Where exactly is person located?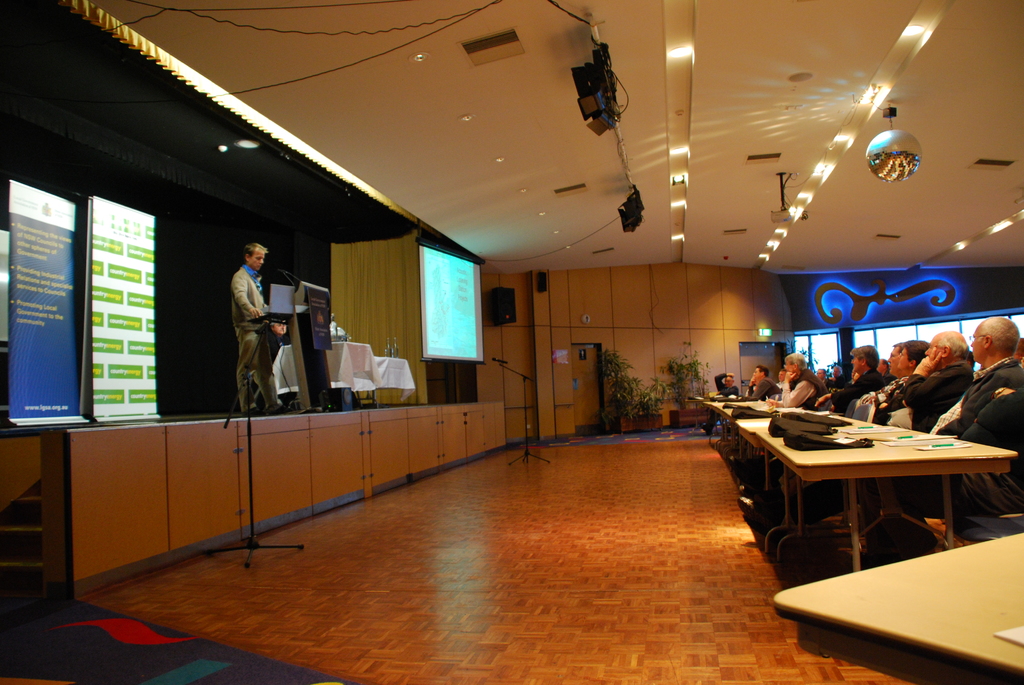
Its bounding box is [x1=748, y1=366, x2=778, y2=402].
